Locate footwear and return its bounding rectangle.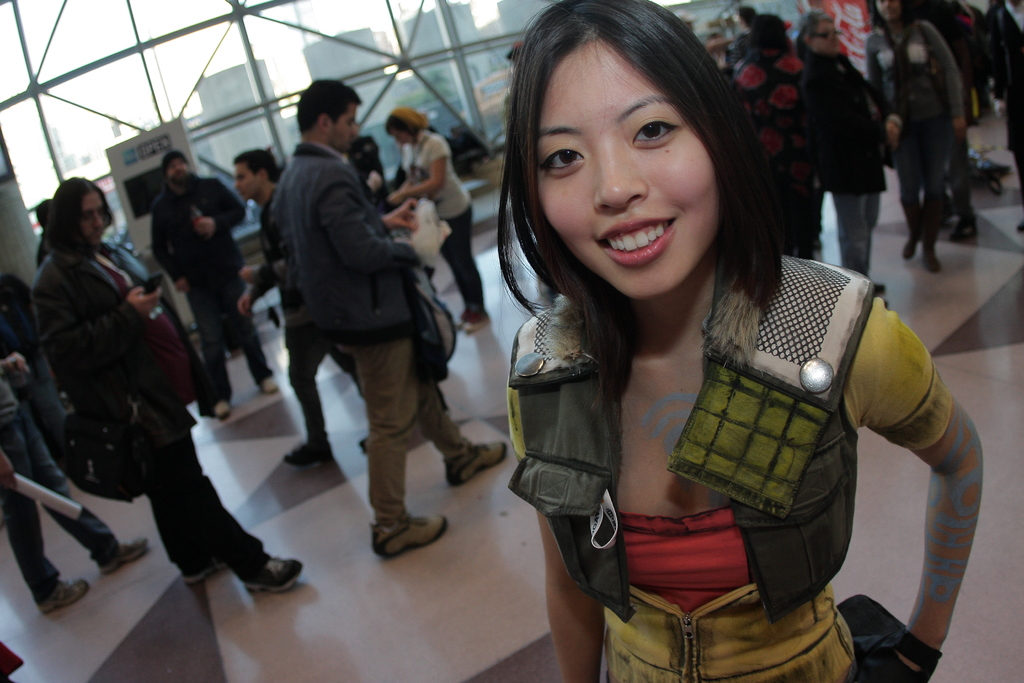
bbox(34, 578, 85, 611).
